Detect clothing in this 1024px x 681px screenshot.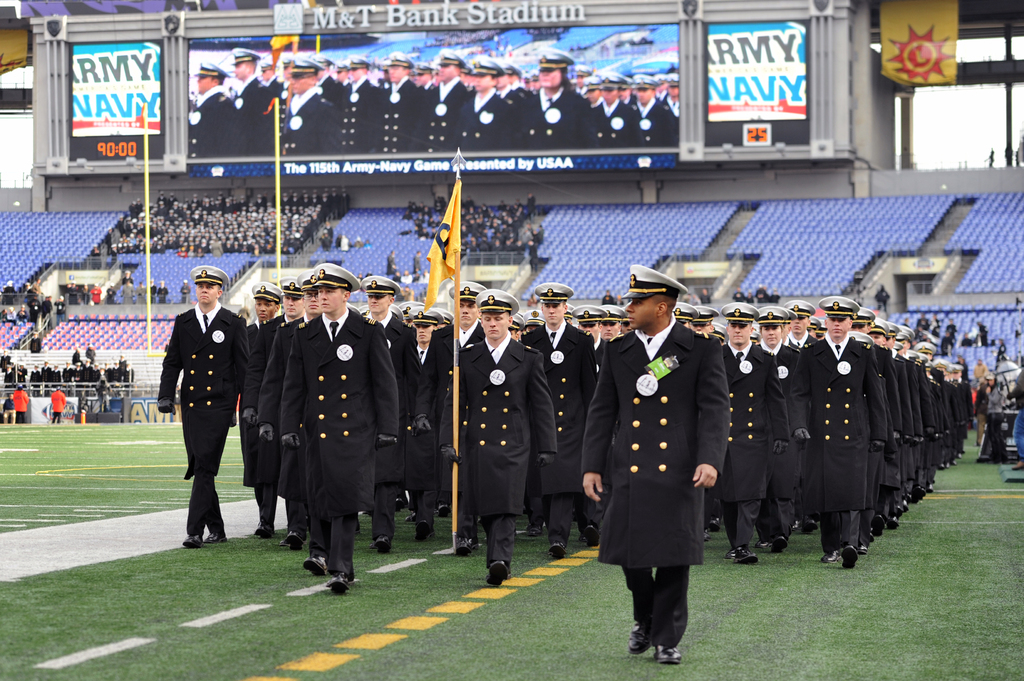
Detection: 159, 285, 164, 297.
